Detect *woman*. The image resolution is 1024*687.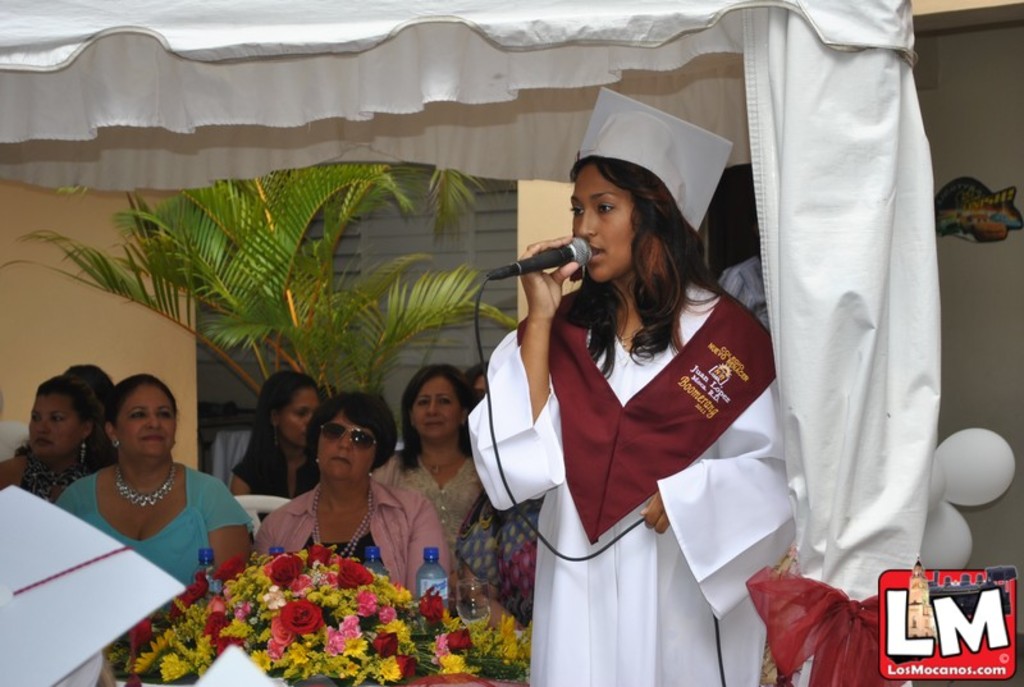
(left=458, top=77, right=790, bottom=683).
